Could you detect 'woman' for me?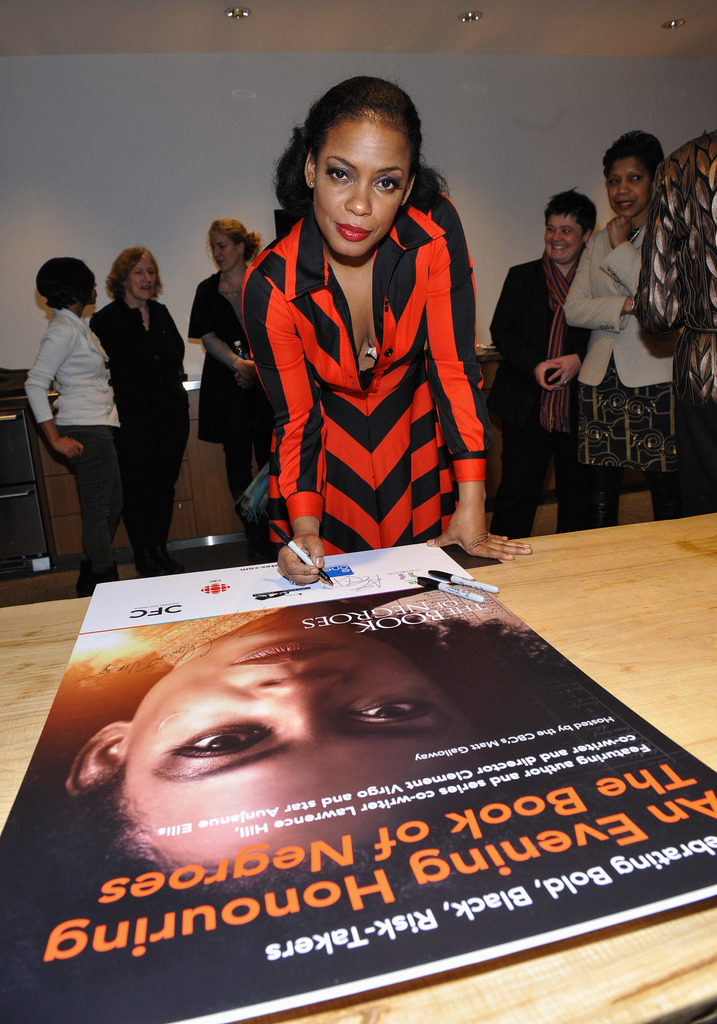
Detection result: detection(185, 212, 357, 580).
